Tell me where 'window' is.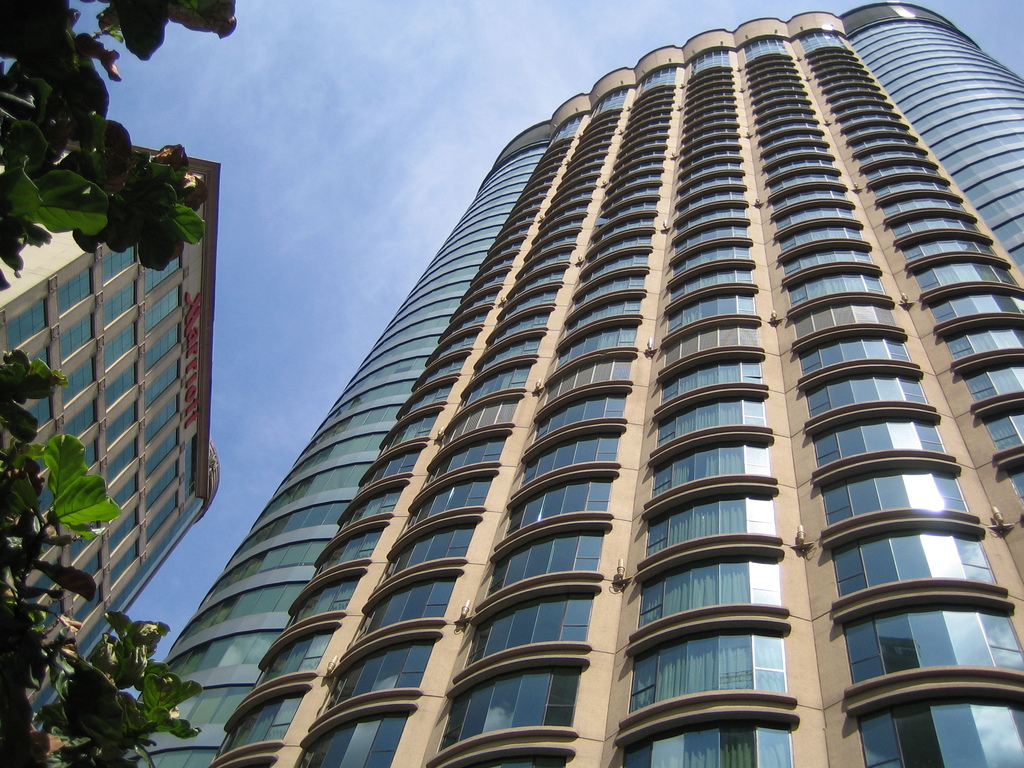
'window' is at crop(148, 288, 181, 339).
